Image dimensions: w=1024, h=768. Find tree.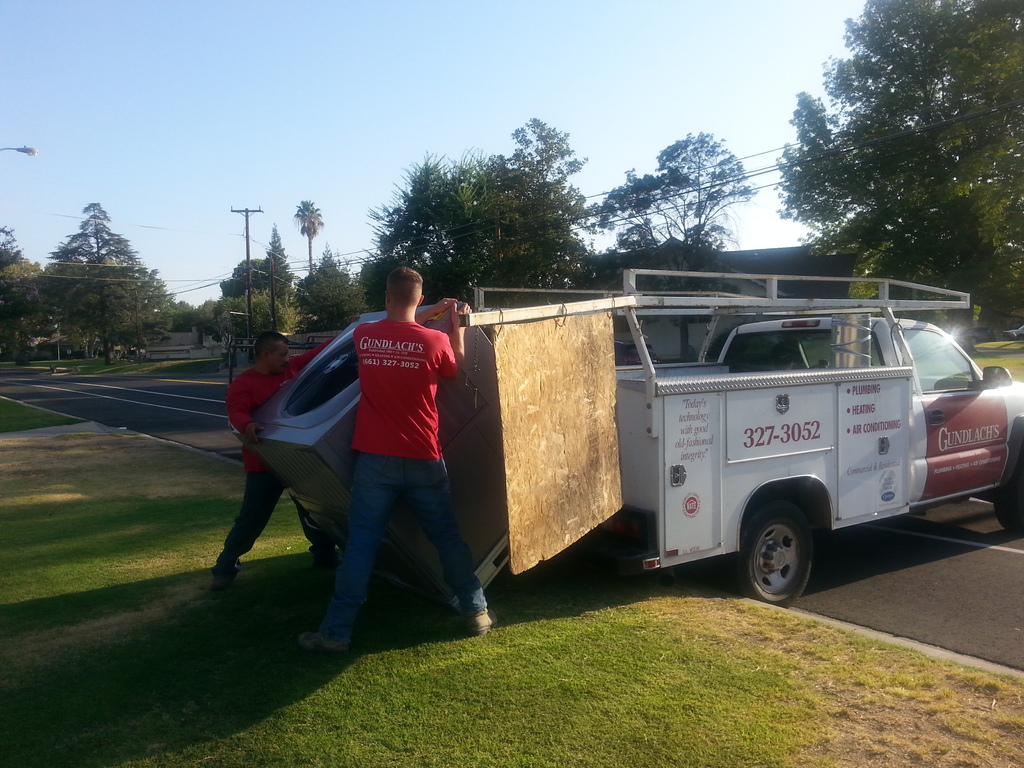
Rect(0, 222, 44, 360).
